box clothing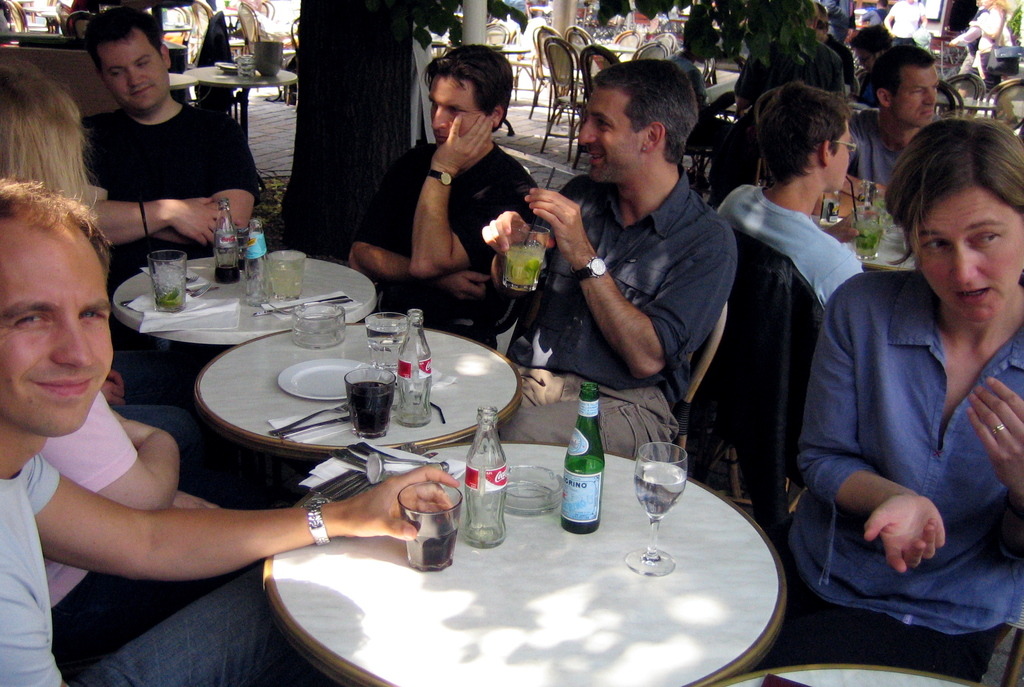
349,142,540,353
